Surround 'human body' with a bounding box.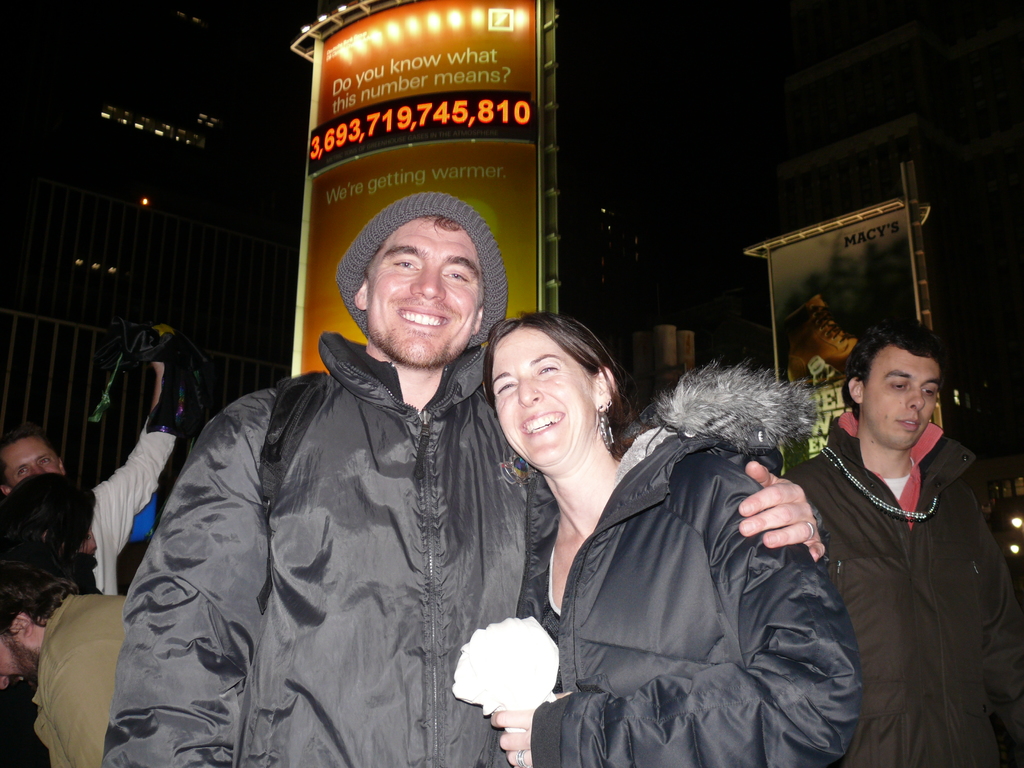
bbox=(0, 556, 130, 767).
